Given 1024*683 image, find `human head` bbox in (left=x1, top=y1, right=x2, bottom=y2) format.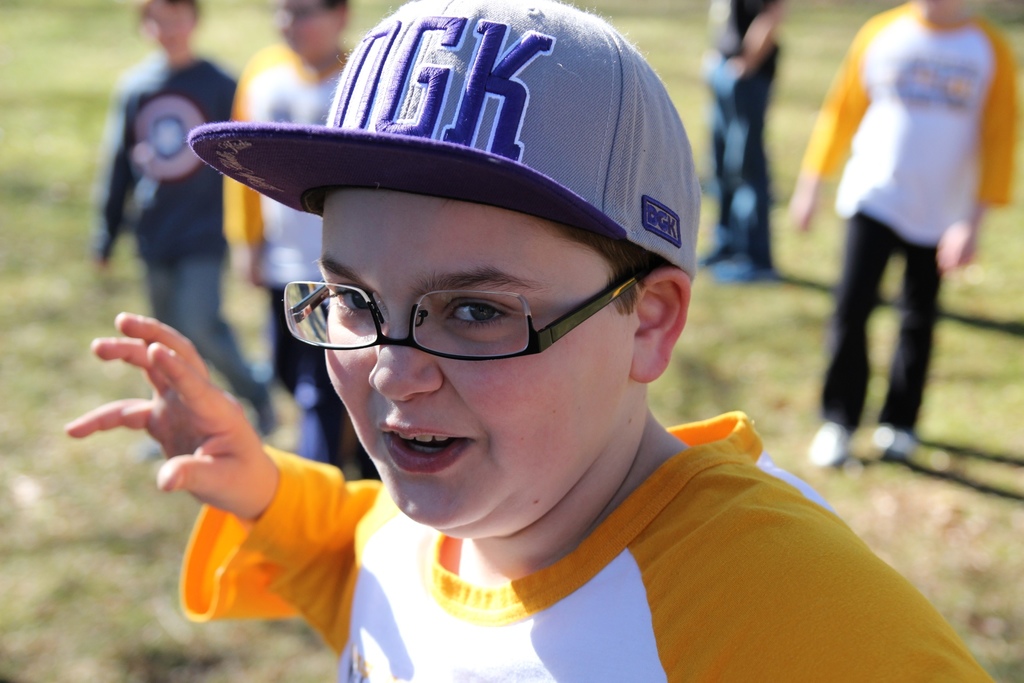
(left=138, top=0, right=204, bottom=50).
